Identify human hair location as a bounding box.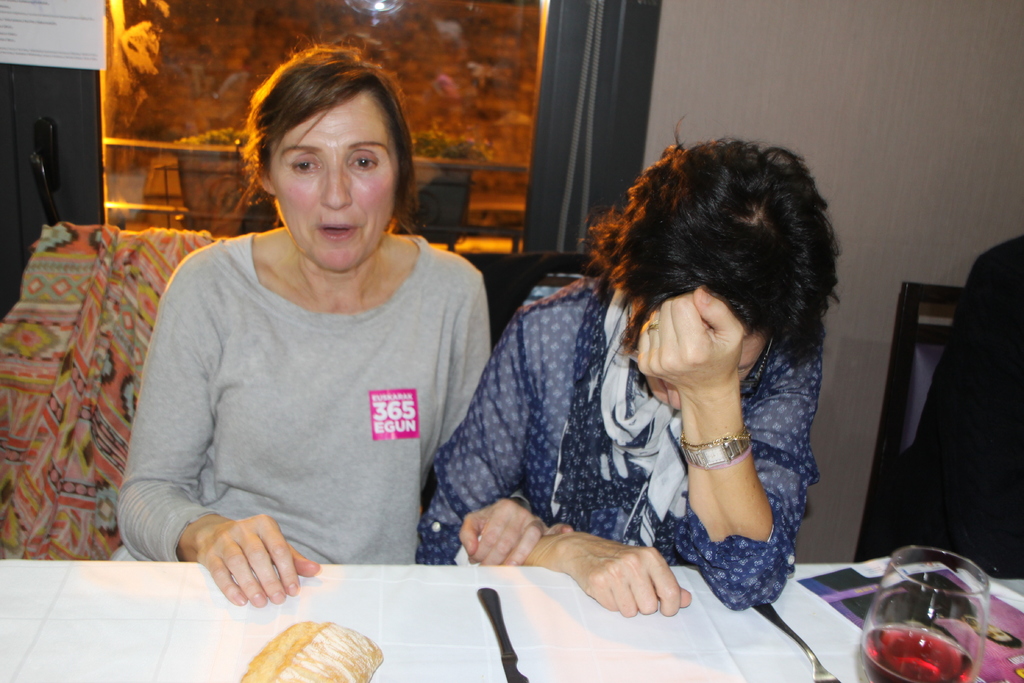
<region>236, 37, 424, 236</region>.
